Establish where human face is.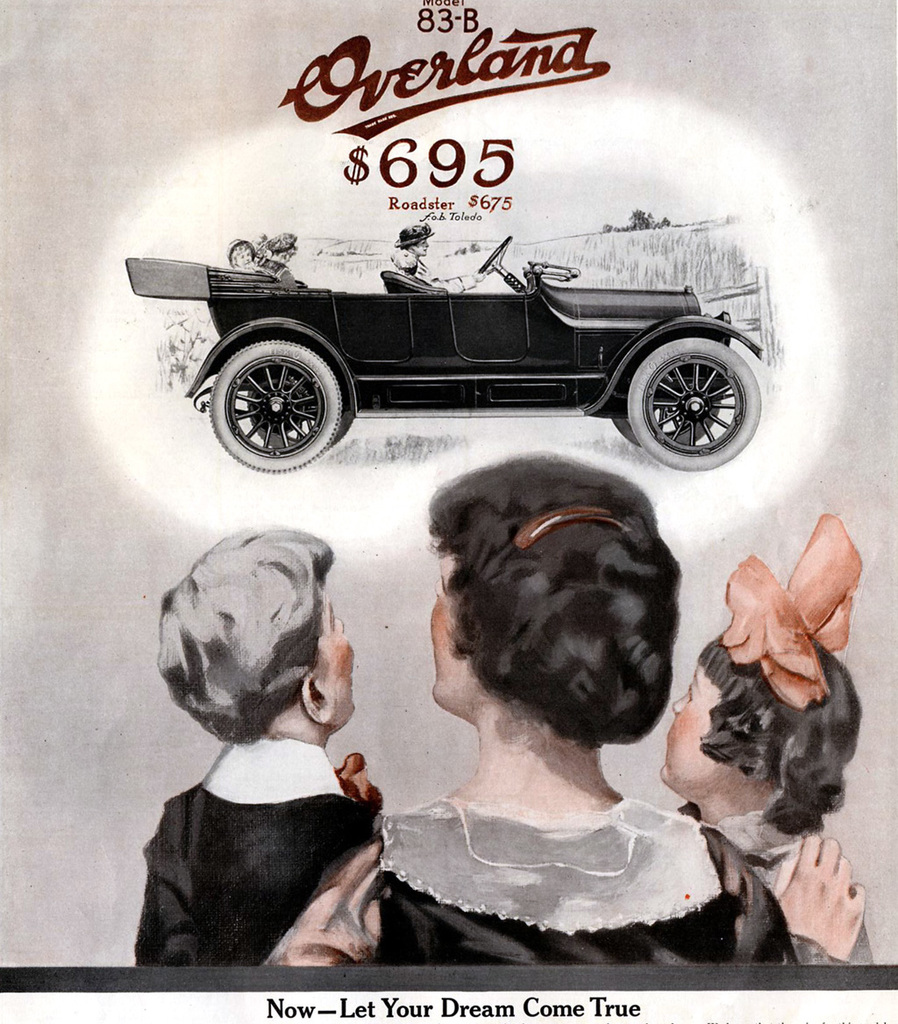
Established at x1=433 y1=545 x2=470 y2=725.
